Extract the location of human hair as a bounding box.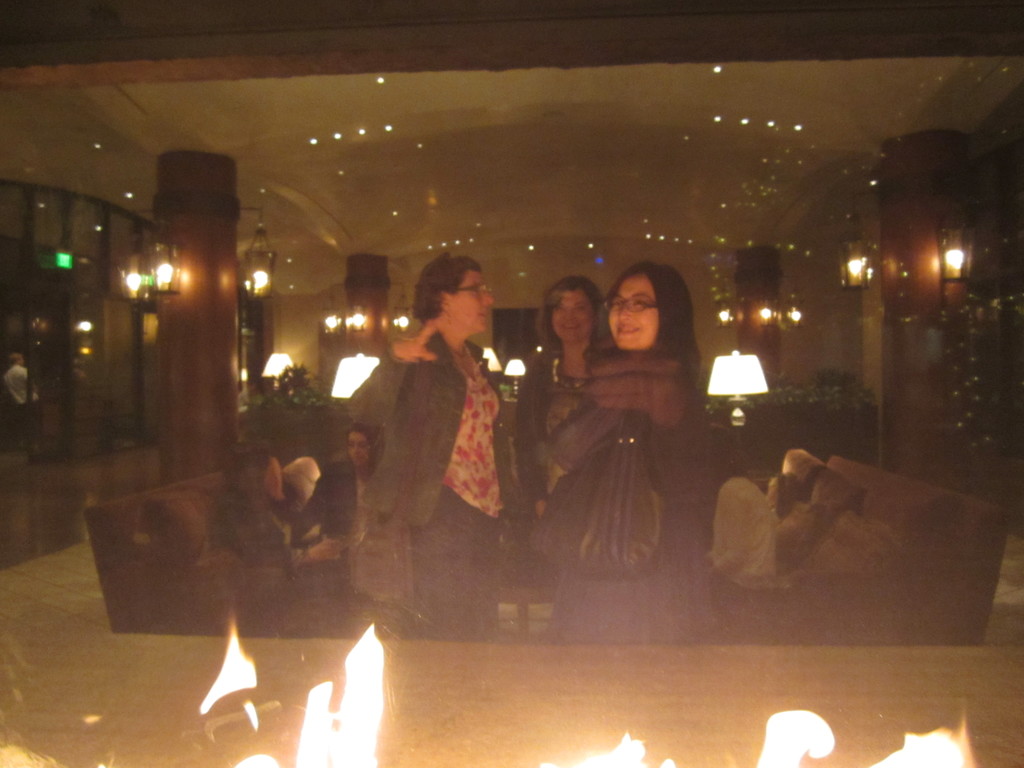
{"left": 412, "top": 259, "right": 492, "bottom": 342}.
